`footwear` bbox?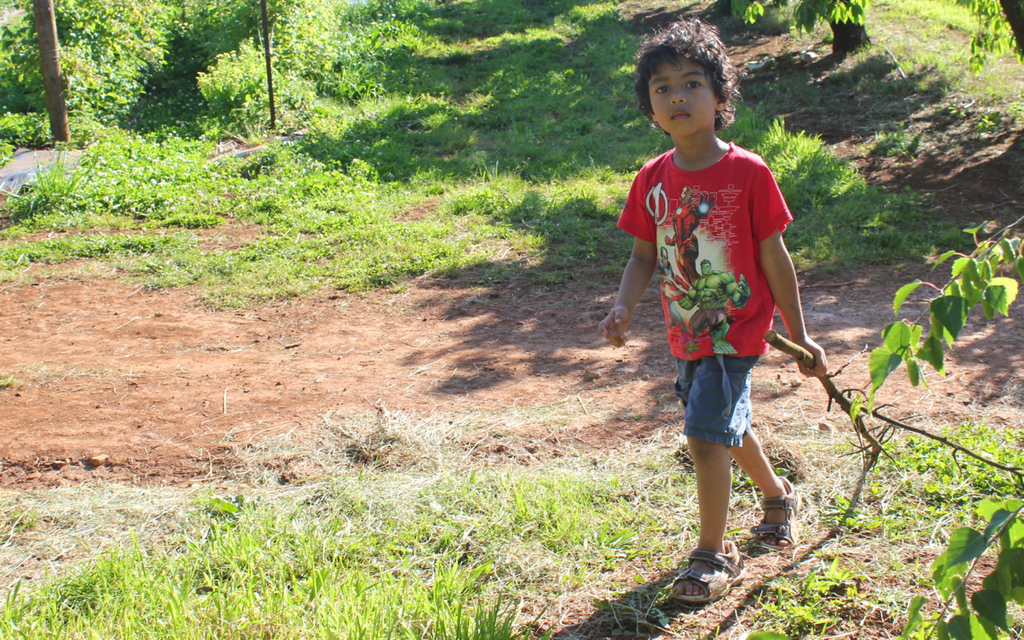
locate(750, 472, 814, 562)
